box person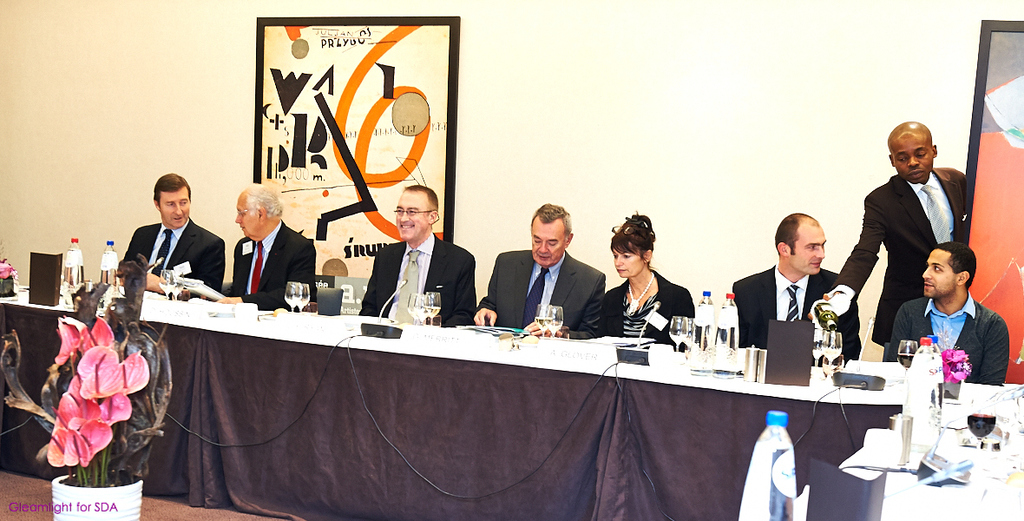
region(469, 201, 607, 345)
